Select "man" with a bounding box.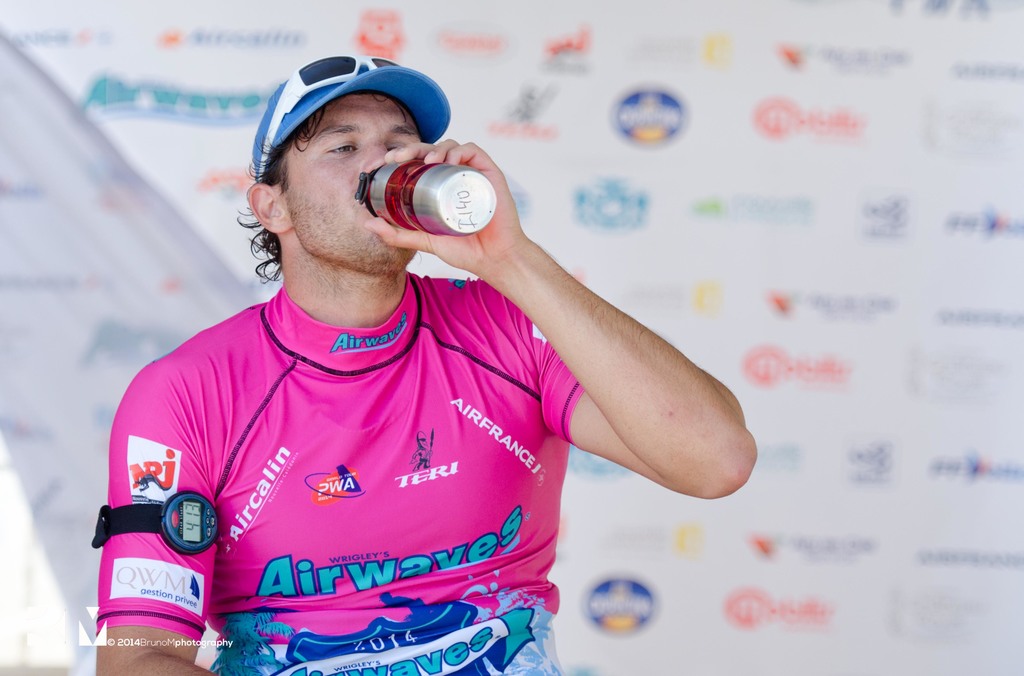
detection(78, 38, 689, 664).
